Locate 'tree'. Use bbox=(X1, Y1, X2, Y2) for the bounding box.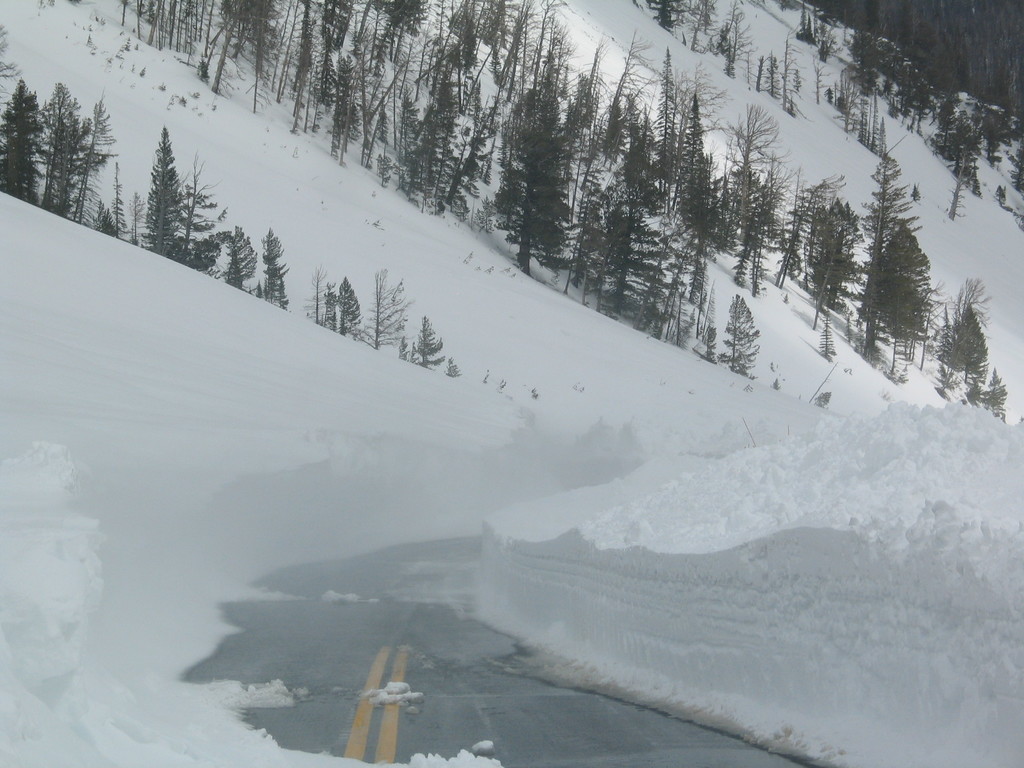
bbox=(397, 57, 461, 196).
